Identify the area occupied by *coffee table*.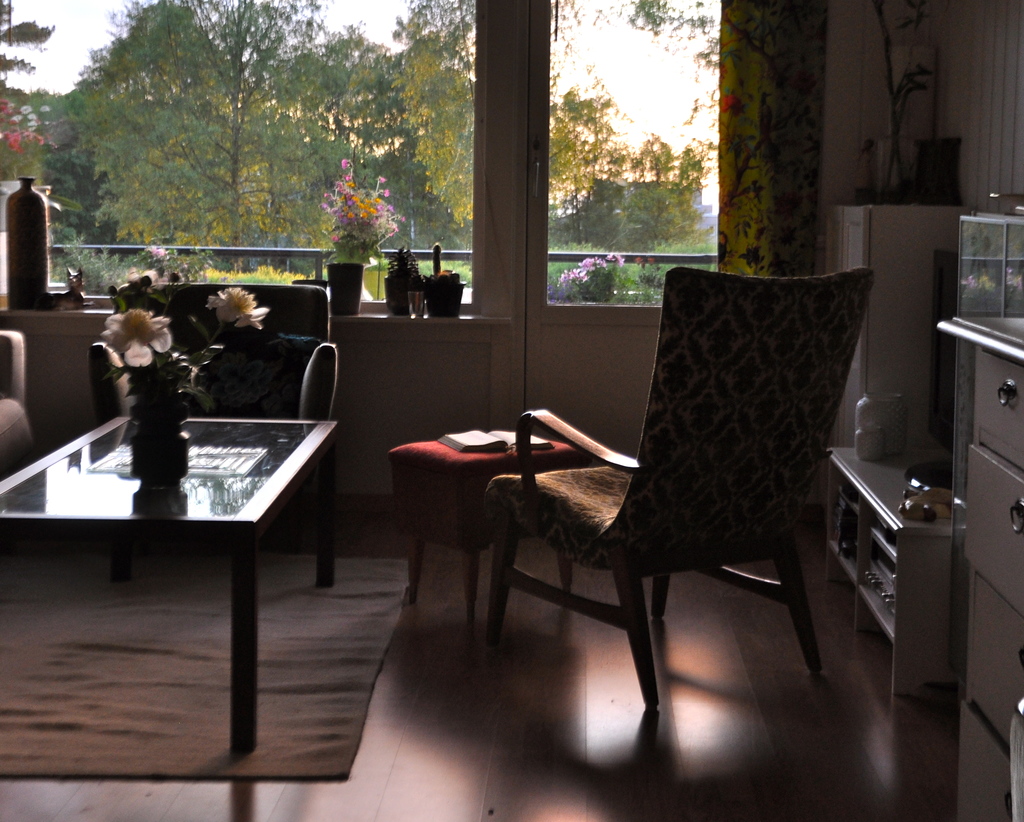
Area: bbox=[17, 376, 350, 766].
